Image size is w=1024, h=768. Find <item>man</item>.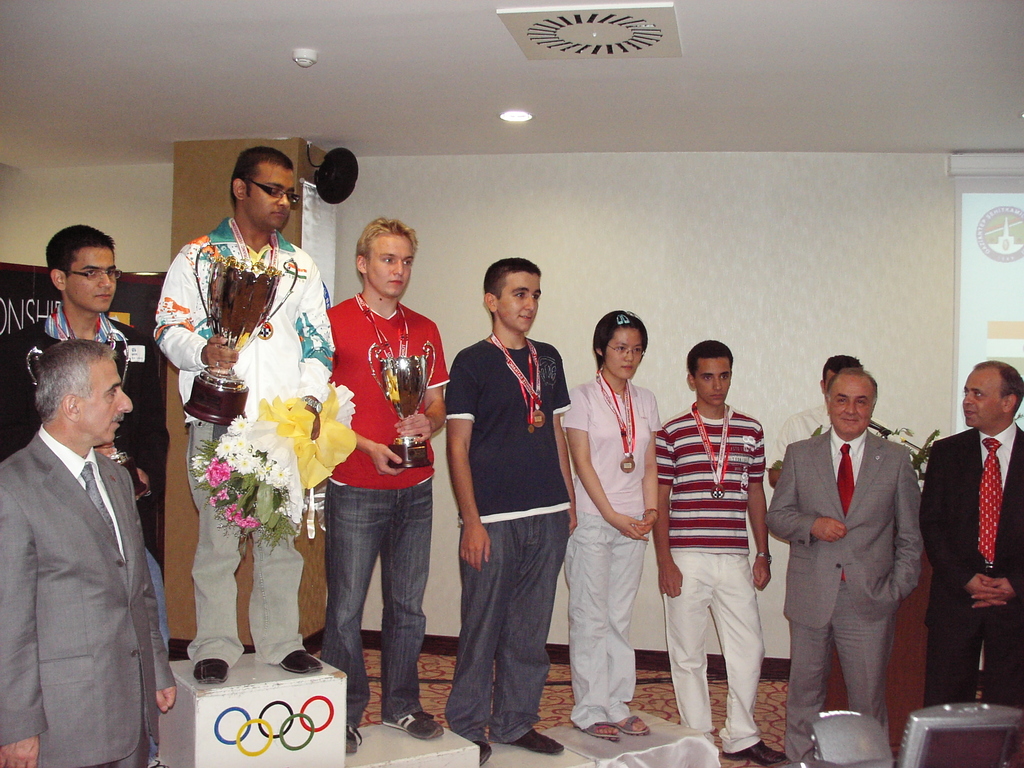
x1=761 y1=349 x2=868 y2=493.
